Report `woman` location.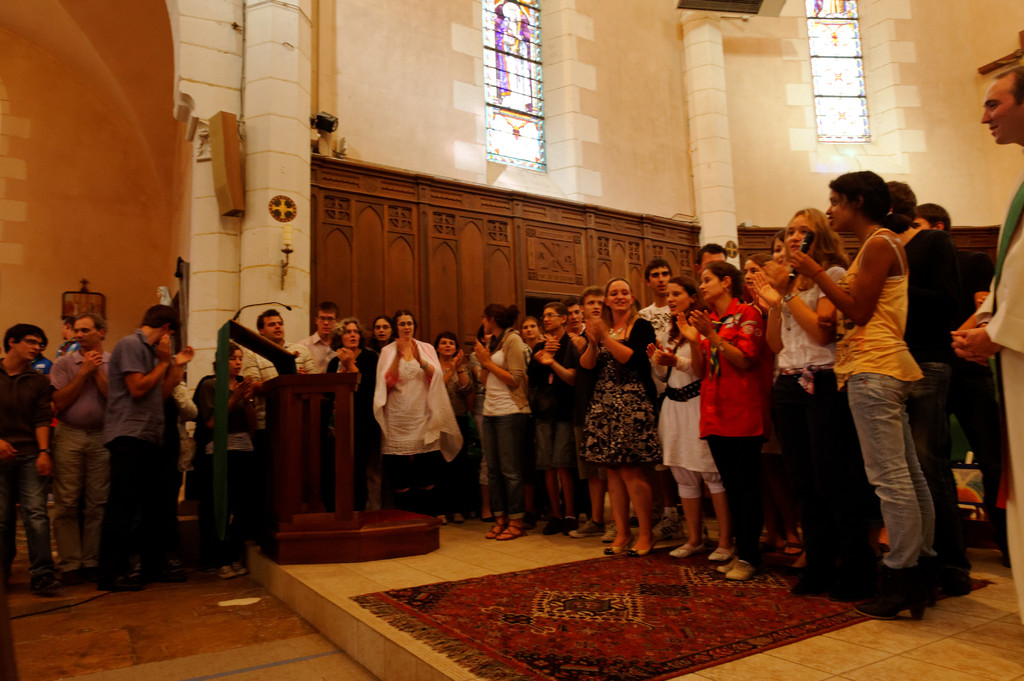
Report: detection(328, 316, 378, 518).
